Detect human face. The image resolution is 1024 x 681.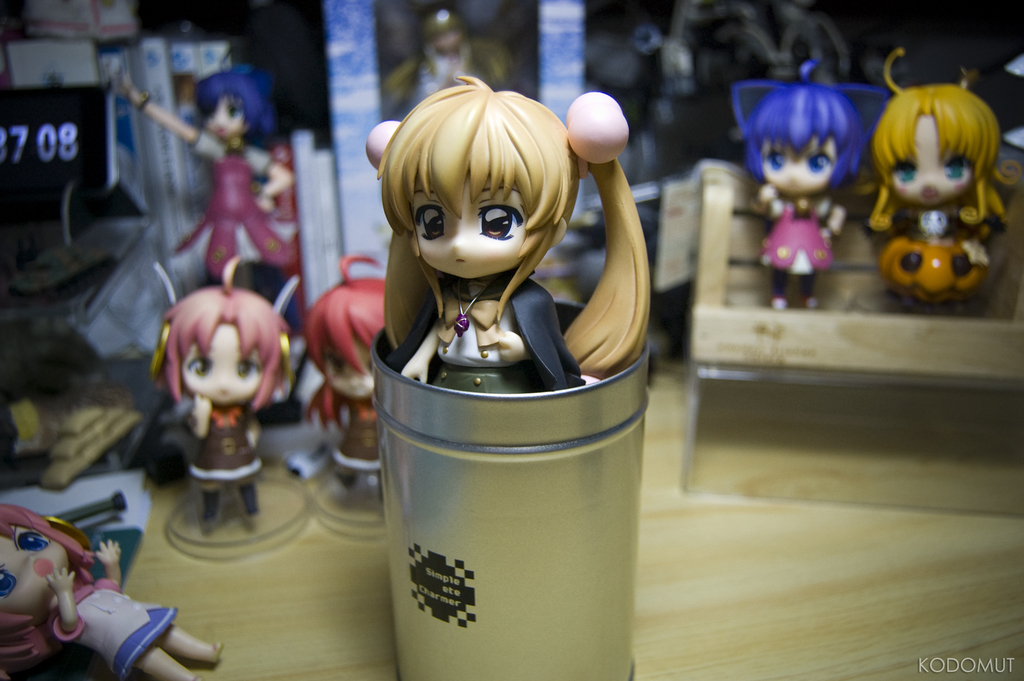
x1=891 y1=121 x2=980 y2=208.
